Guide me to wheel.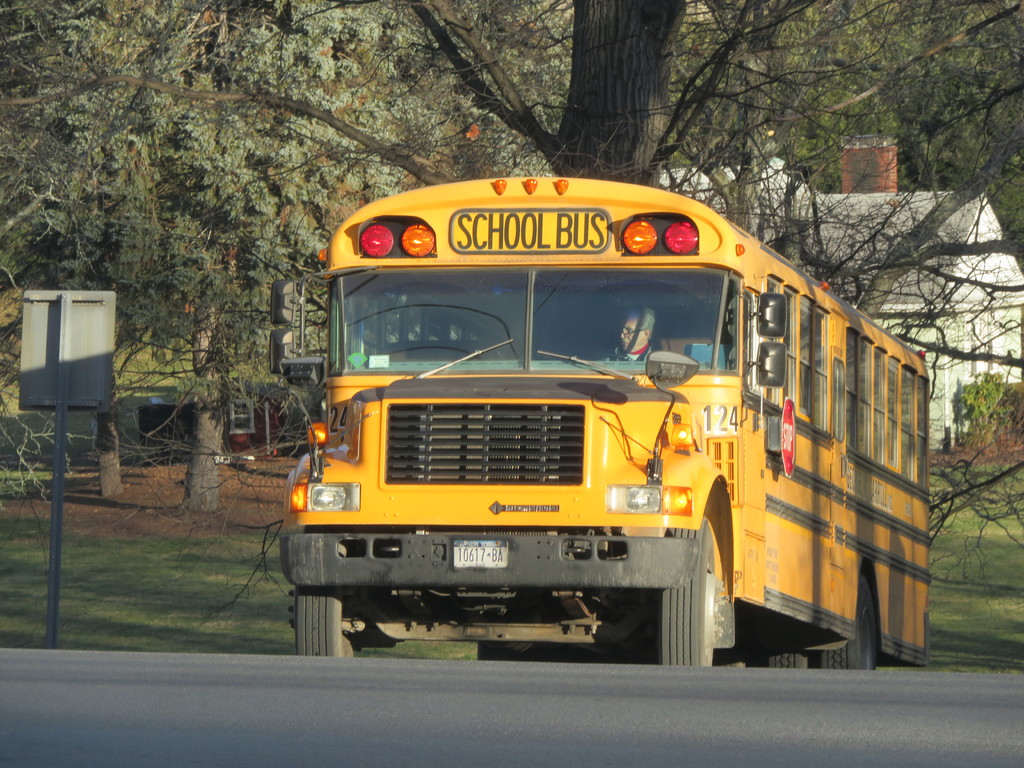
Guidance: BBox(767, 650, 816, 669).
